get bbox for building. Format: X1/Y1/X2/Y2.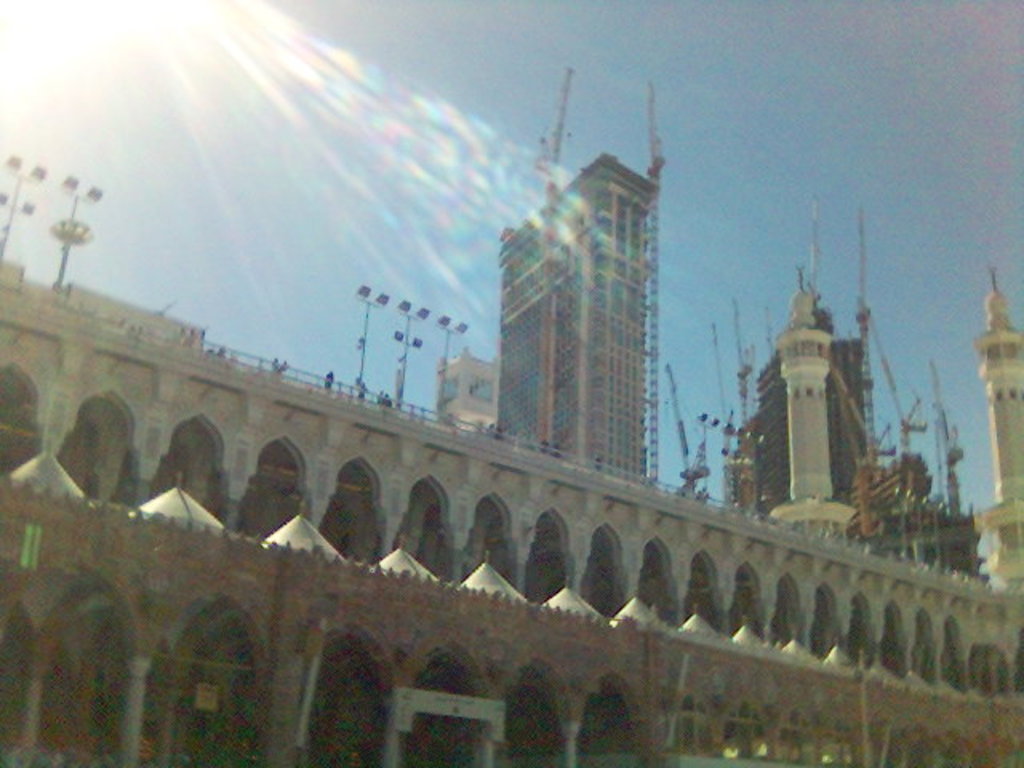
0/270/1022/763.
